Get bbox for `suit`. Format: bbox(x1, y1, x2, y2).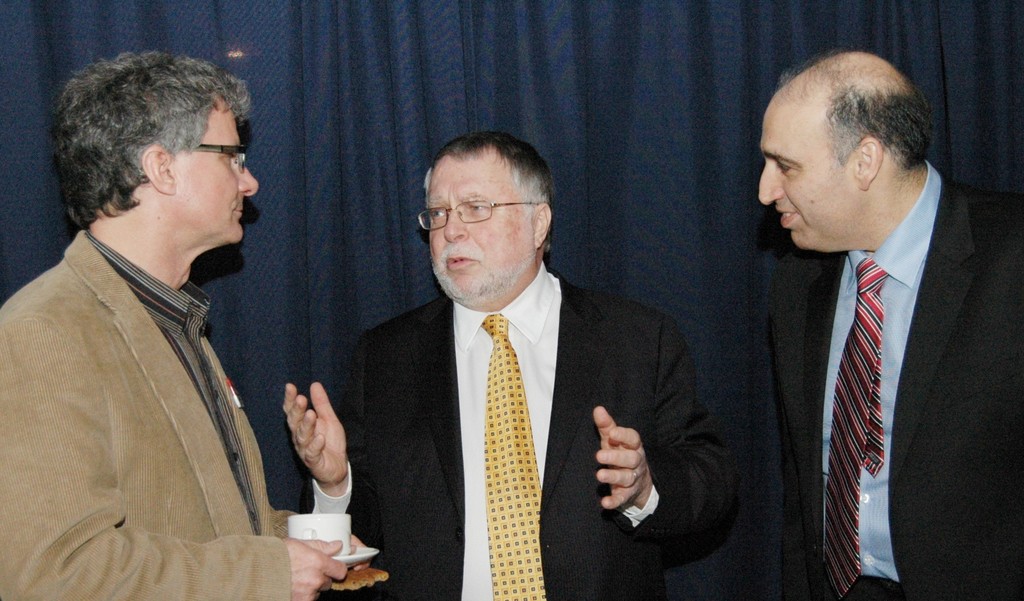
bbox(762, 156, 1023, 600).
